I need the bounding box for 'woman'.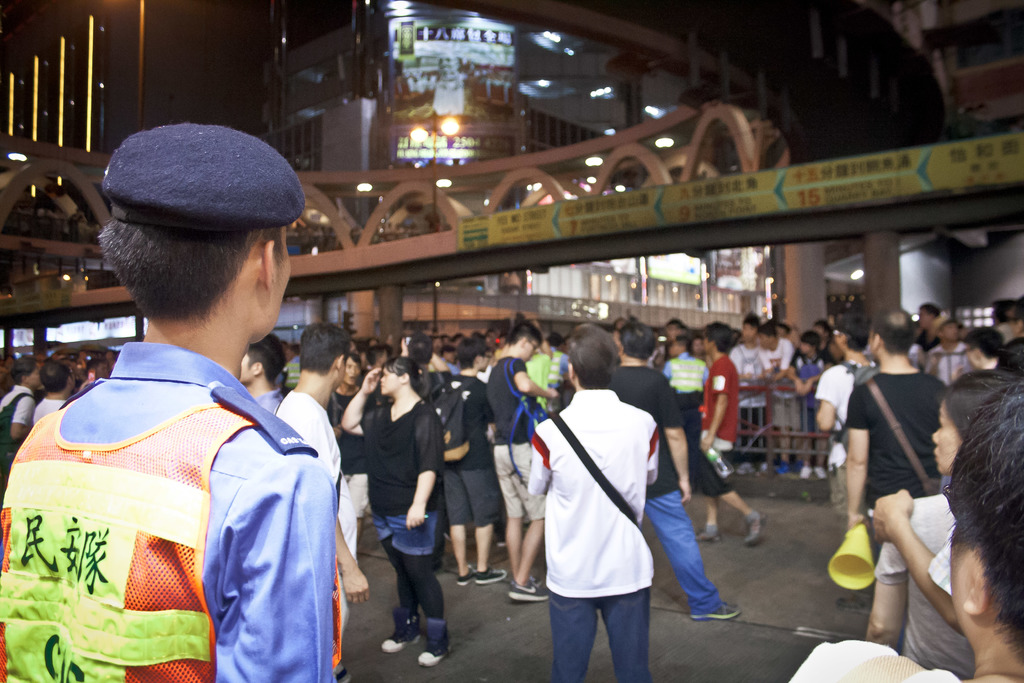
Here it is: <bbox>867, 372, 1023, 682</bbox>.
